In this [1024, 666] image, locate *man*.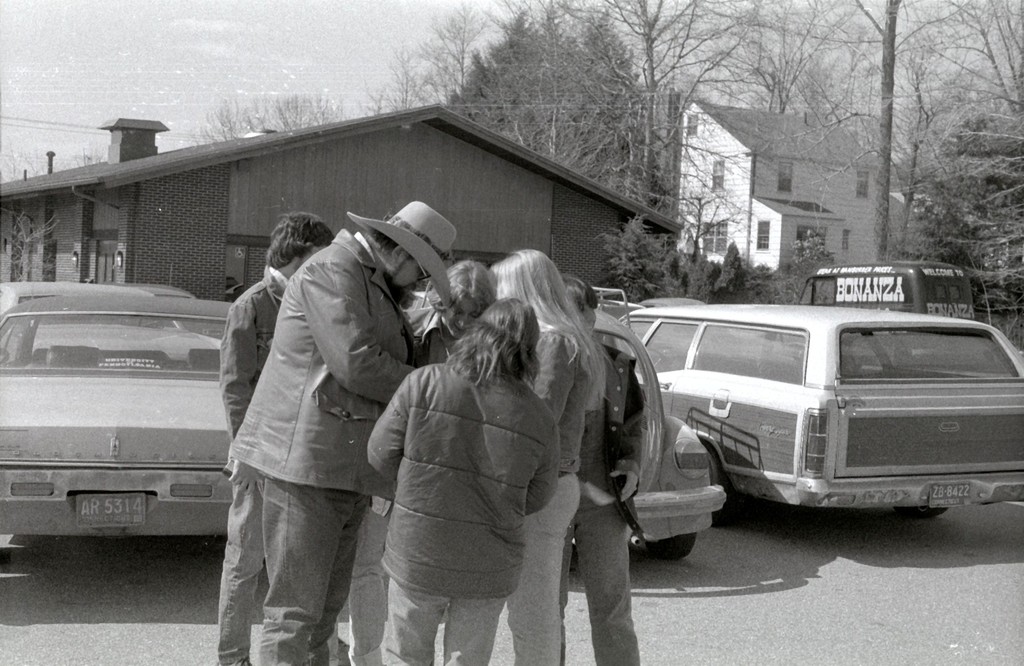
Bounding box: {"left": 220, "top": 207, "right": 336, "bottom": 665}.
